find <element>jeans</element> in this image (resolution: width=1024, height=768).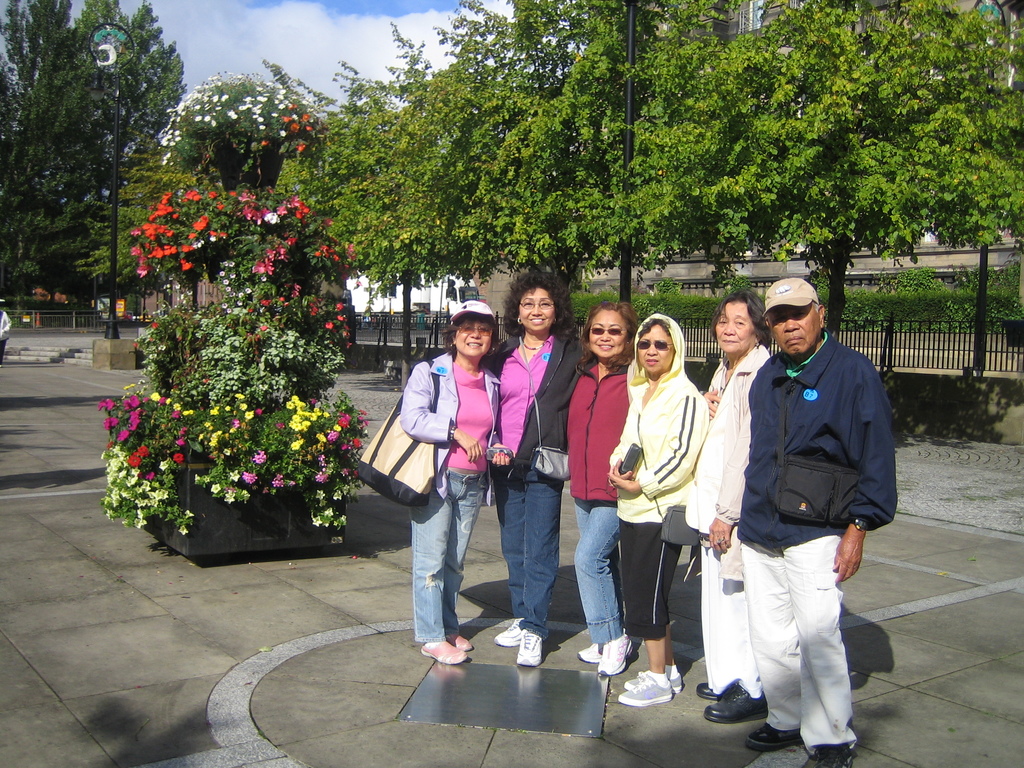
x1=744 y1=525 x2=867 y2=740.
